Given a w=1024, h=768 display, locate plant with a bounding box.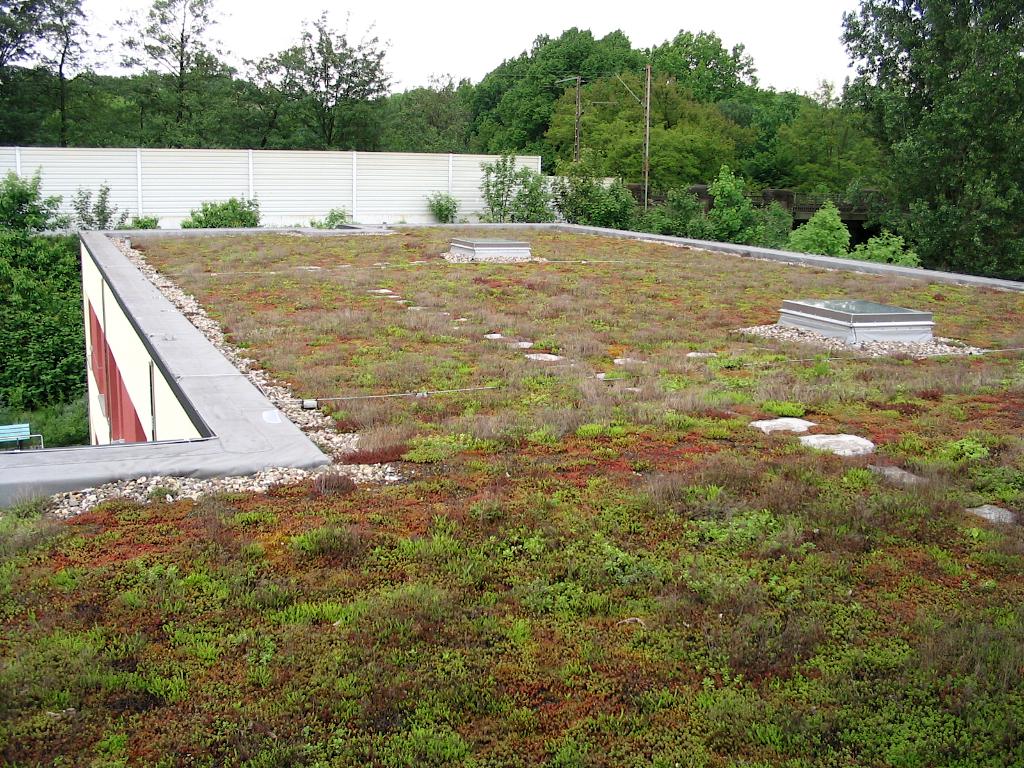
Located: bbox(794, 195, 854, 257).
